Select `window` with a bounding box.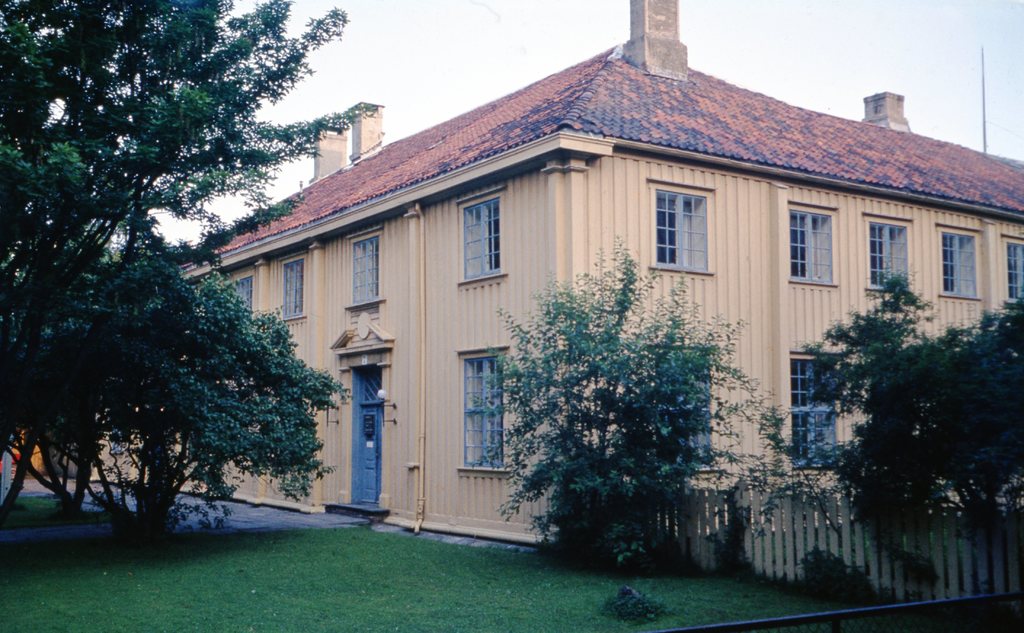
Rect(786, 203, 835, 284).
